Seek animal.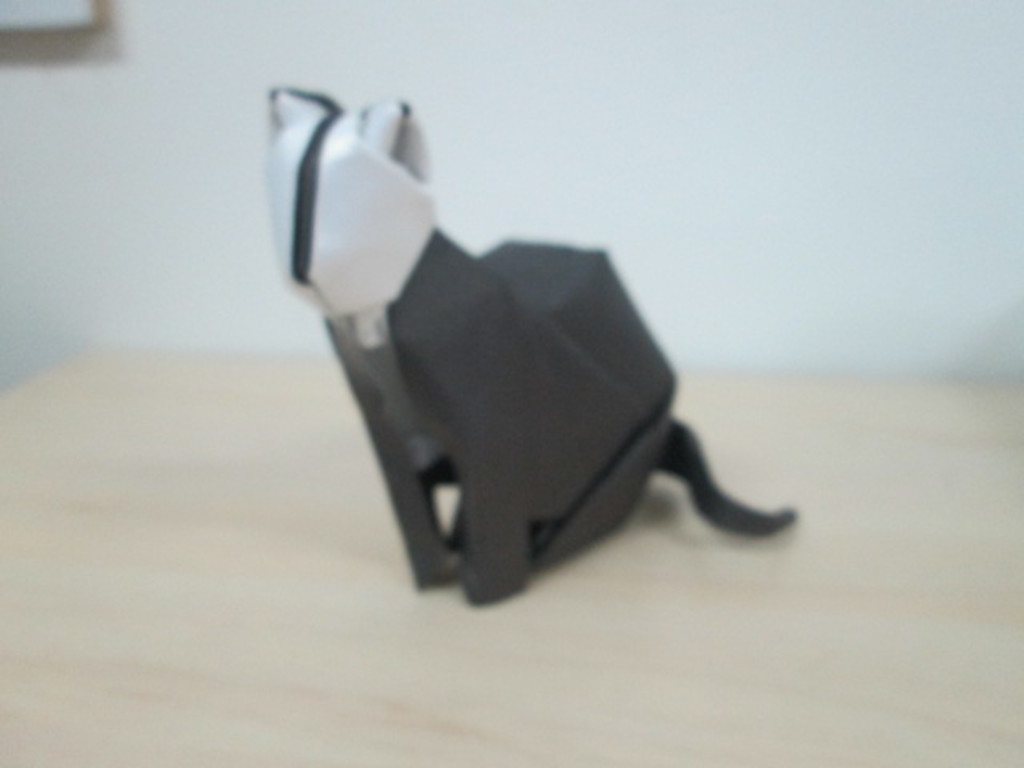
[x1=270, y1=85, x2=794, y2=610].
